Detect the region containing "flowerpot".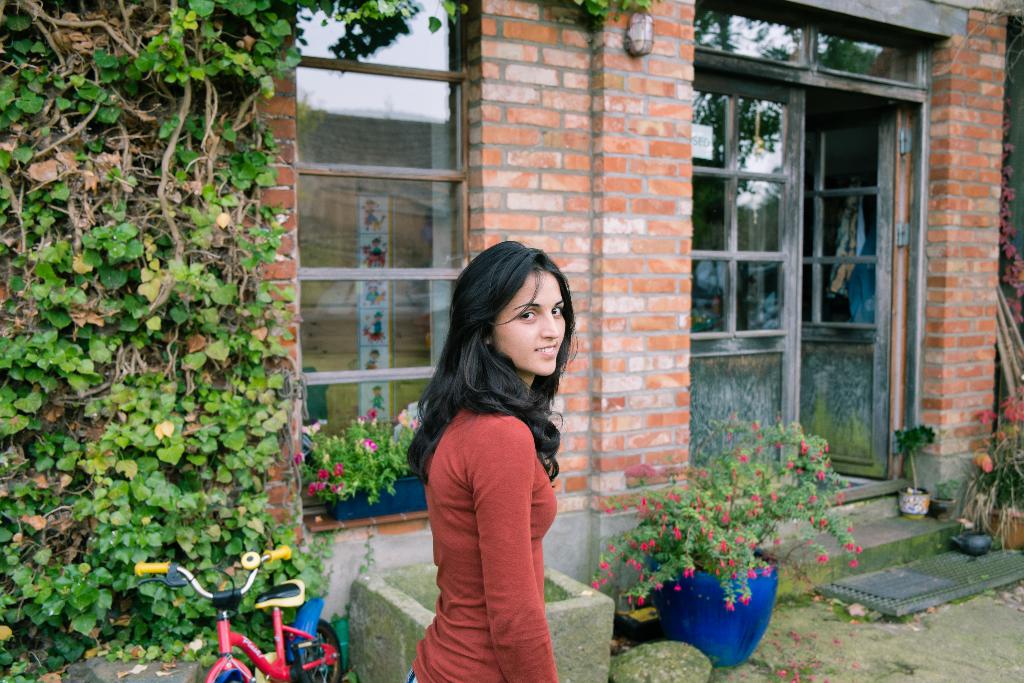
[left=671, top=563, right=780, bottom=668].
